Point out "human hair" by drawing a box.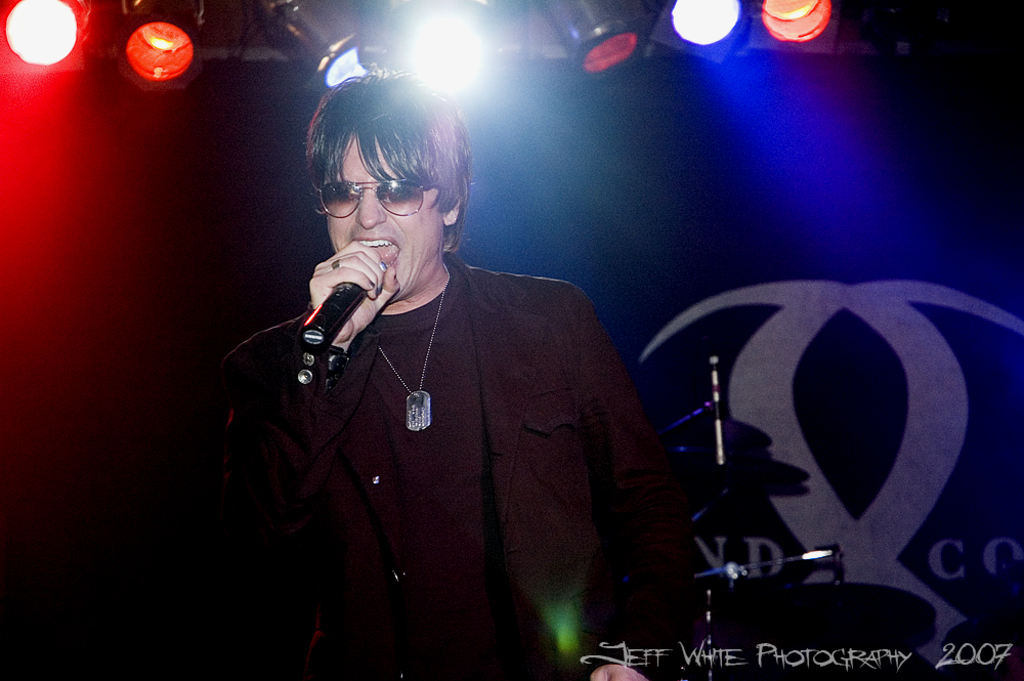
locate(294, 79, 454, 245).
